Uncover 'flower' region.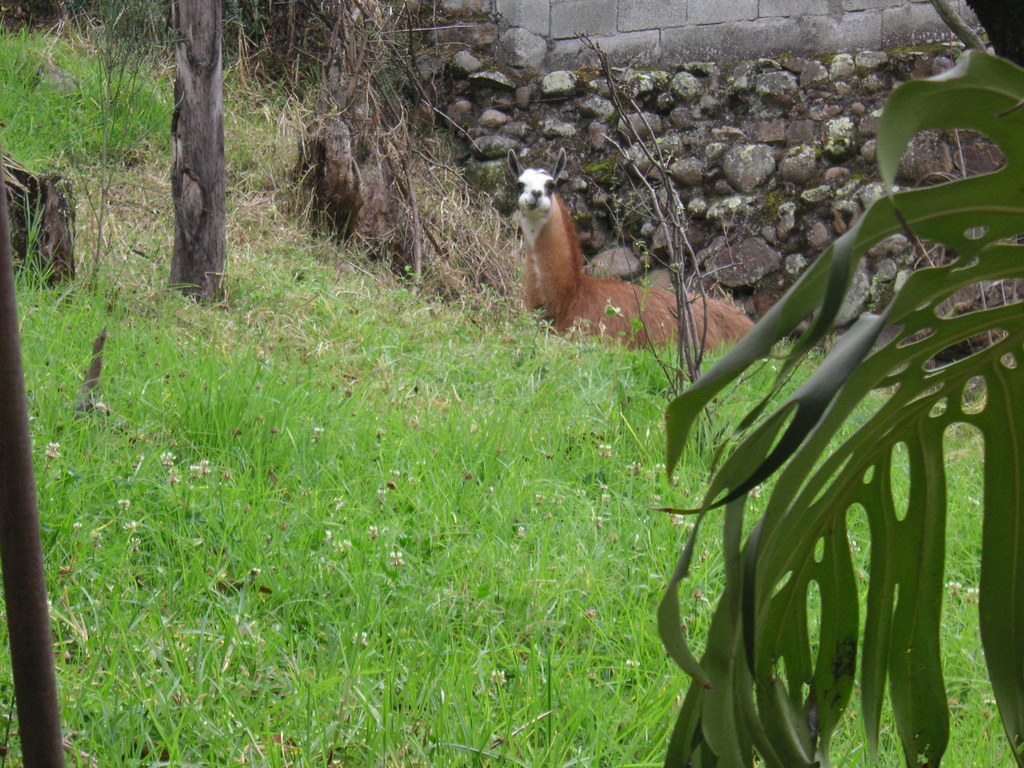
Uncovered: [44, 440, 65, 463].
